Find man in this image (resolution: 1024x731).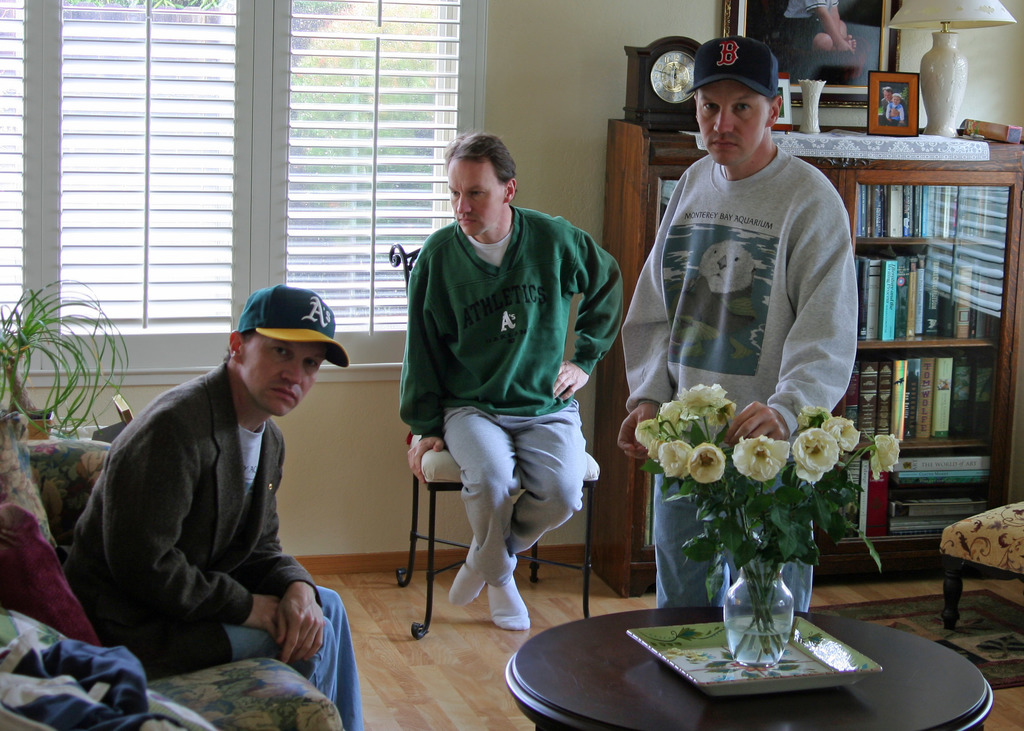
pyautogui.locateOnScreen(398, 133, 626, 630).
